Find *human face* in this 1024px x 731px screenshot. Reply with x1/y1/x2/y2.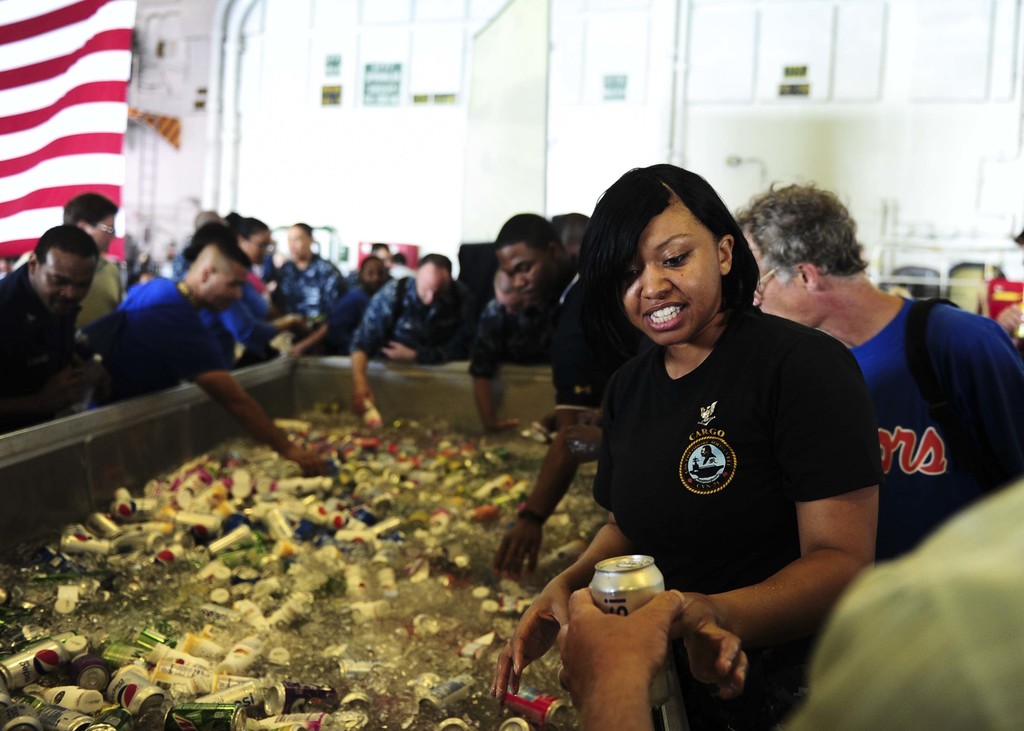
622/197/723/346.
